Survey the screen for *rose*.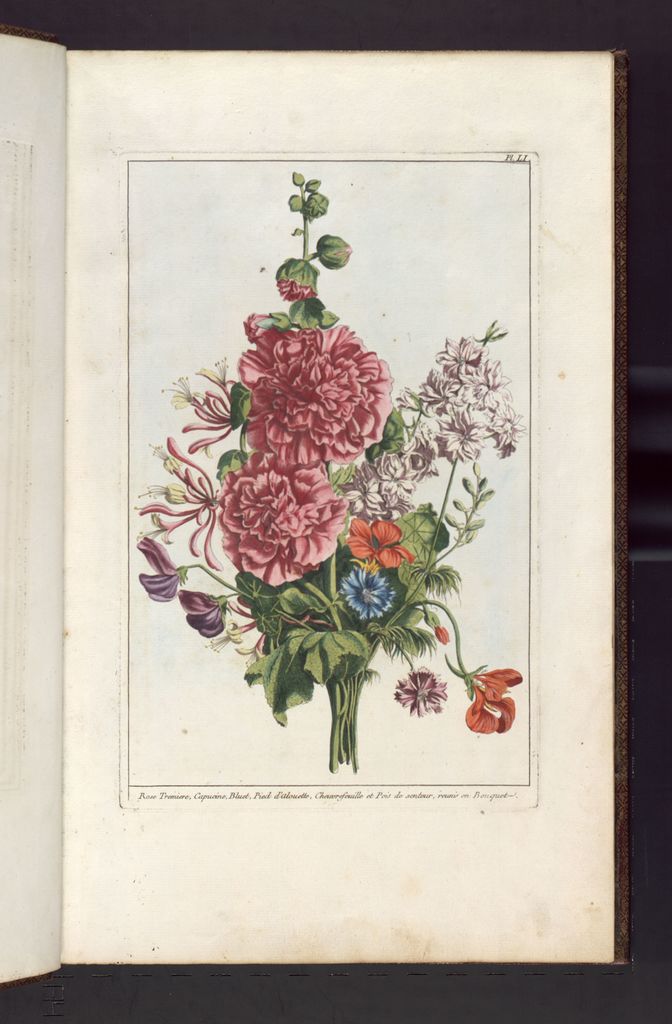
Survey found: (218,452,346,588).
